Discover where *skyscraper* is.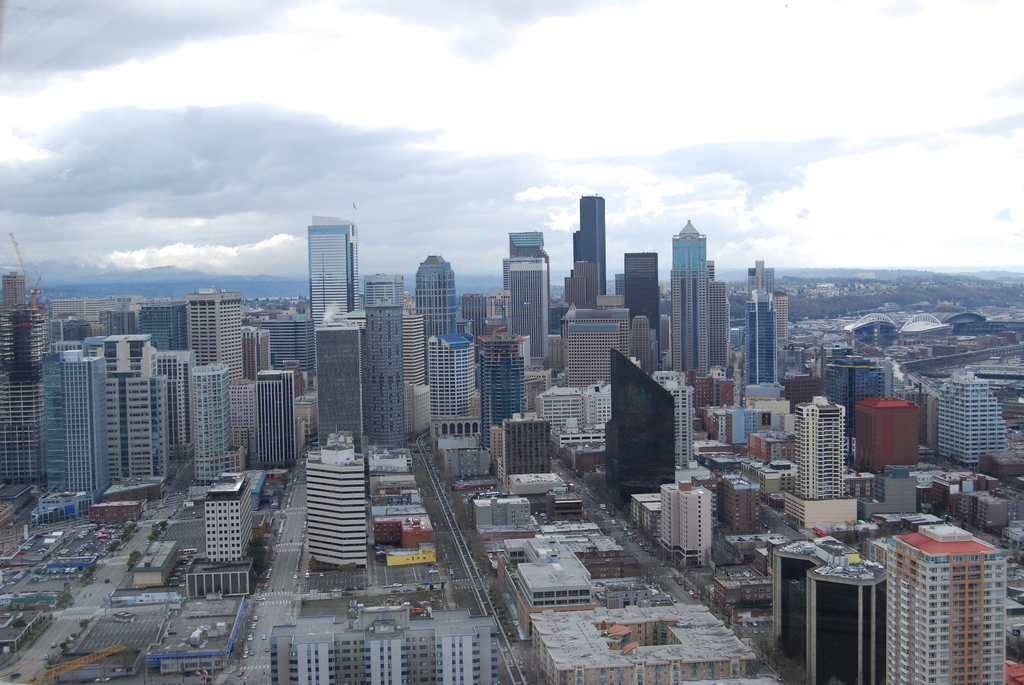
Discovered at <region>573, 195, 605, 293</region>.
